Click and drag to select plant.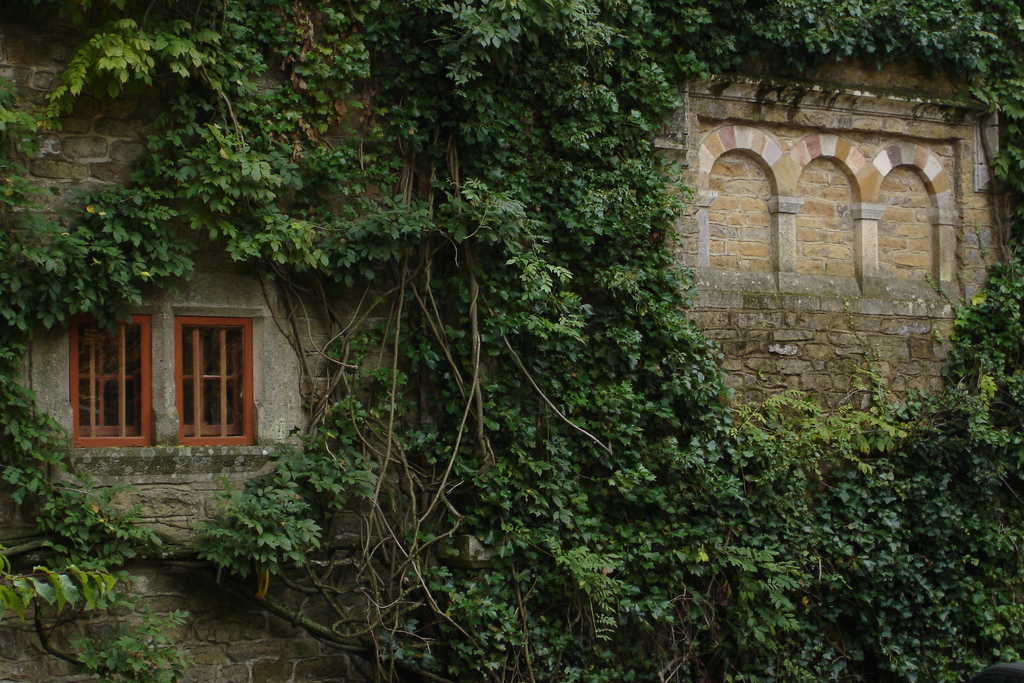
Selection: 0/0/1023/682.
